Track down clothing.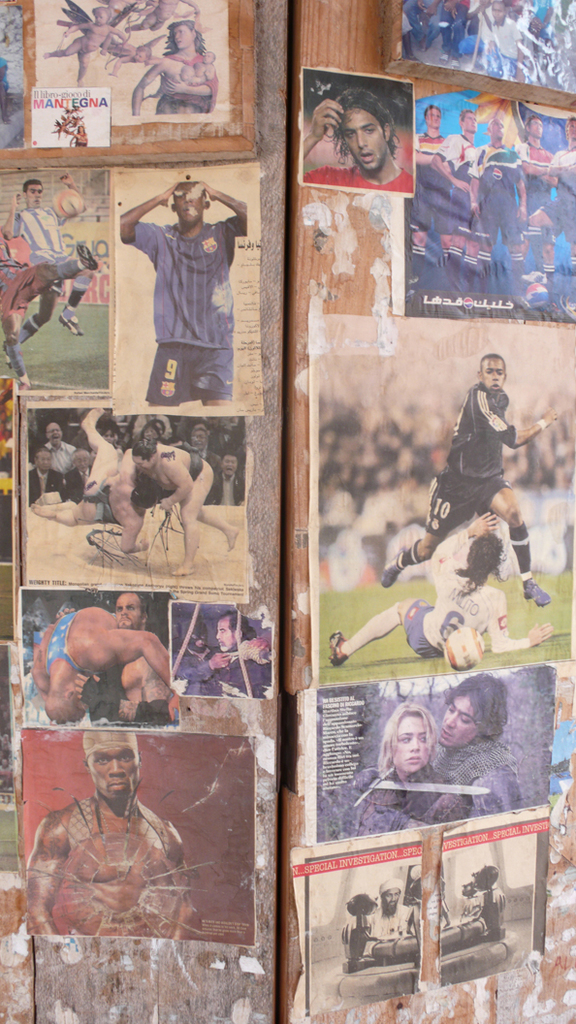
Tracked to <box>12,193,95,347</box>.
